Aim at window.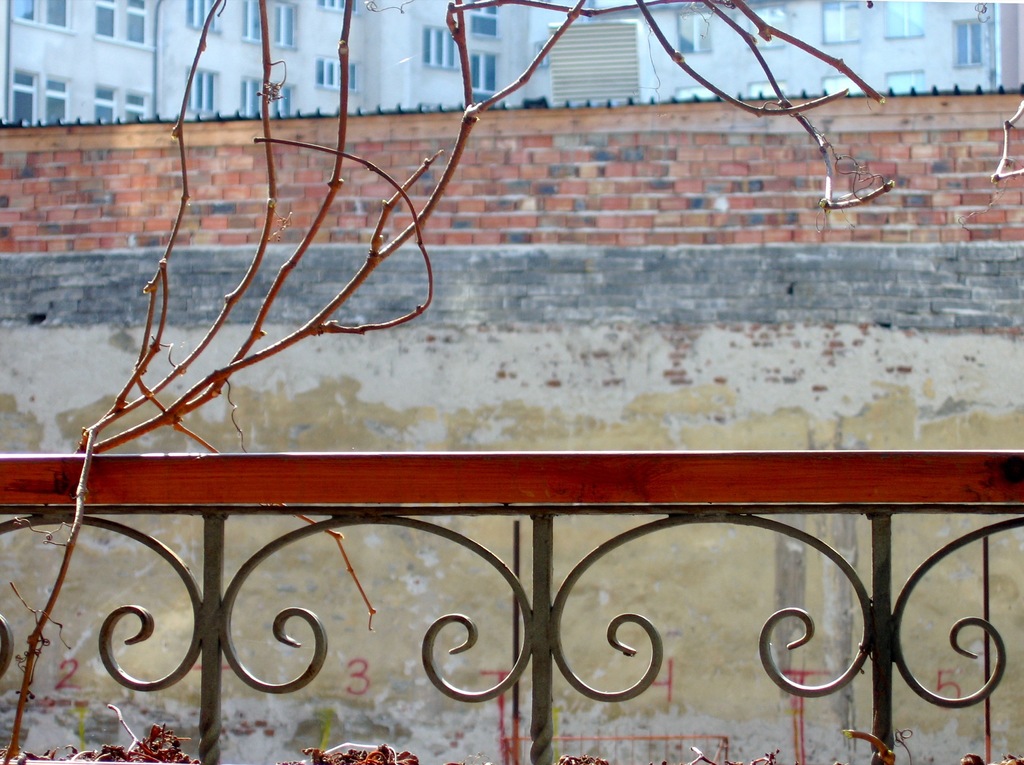
Aimed at bbox(670, 83, 715, 104).
